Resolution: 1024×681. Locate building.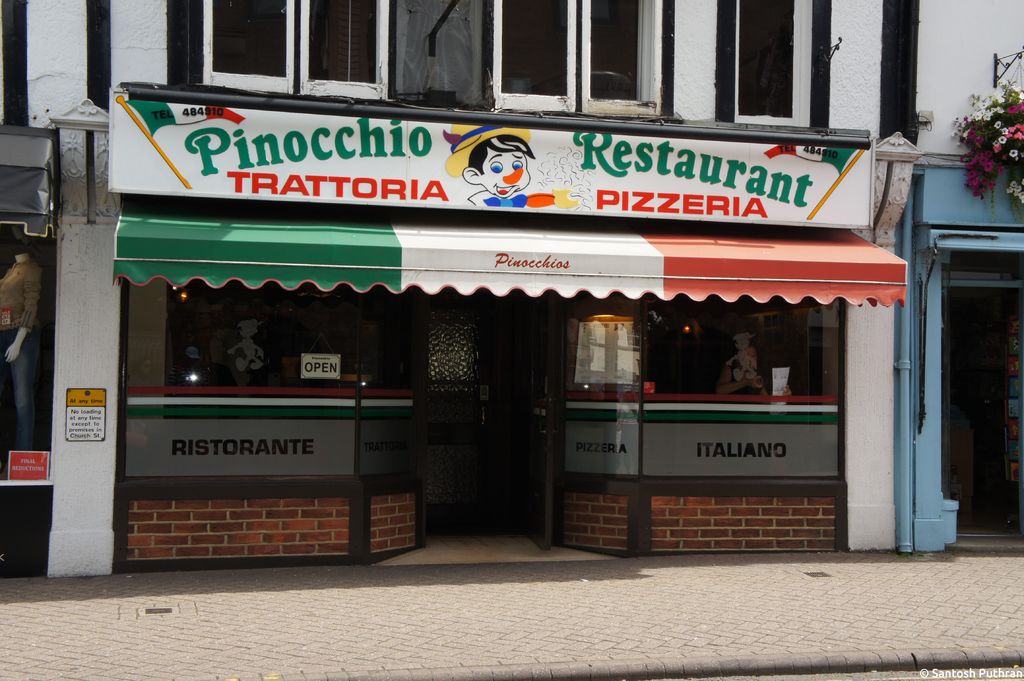
0 0 924 577.
